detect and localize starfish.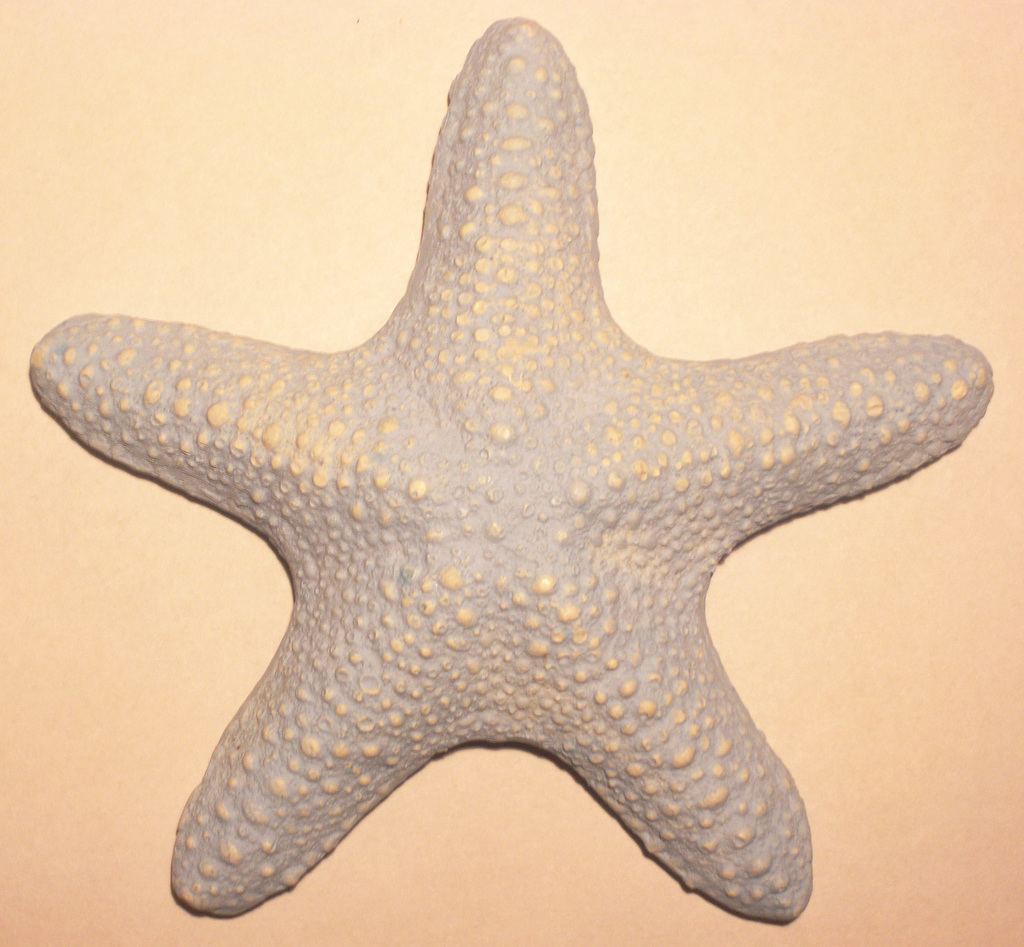
Localized at rect(24, 13, 997, 927).
